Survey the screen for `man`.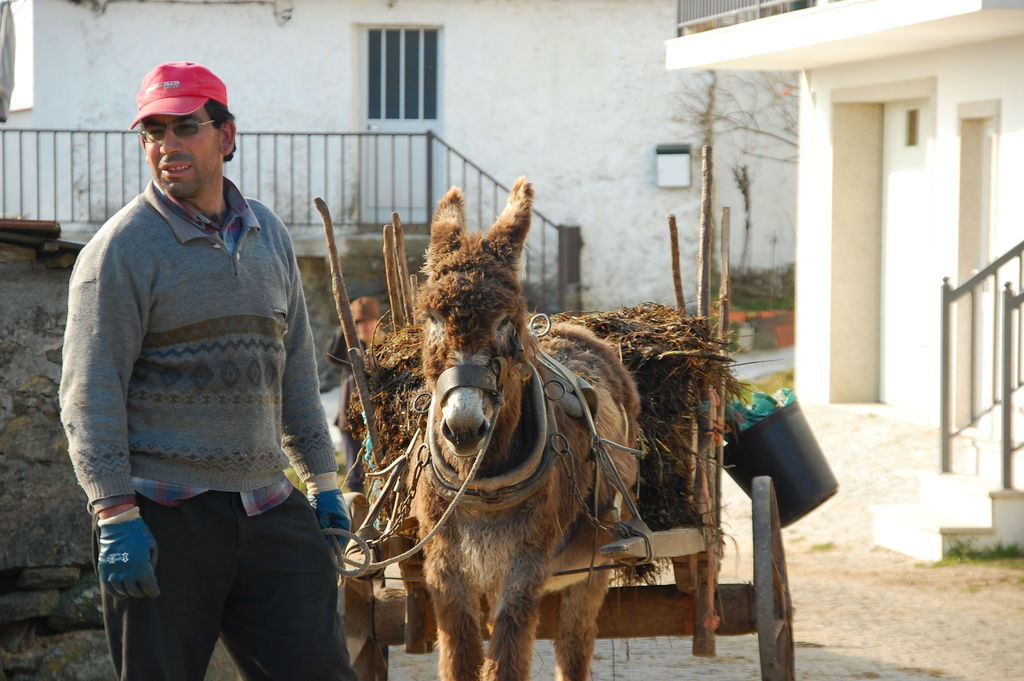
Survey found: select_region(47, 47, 338, 659).
